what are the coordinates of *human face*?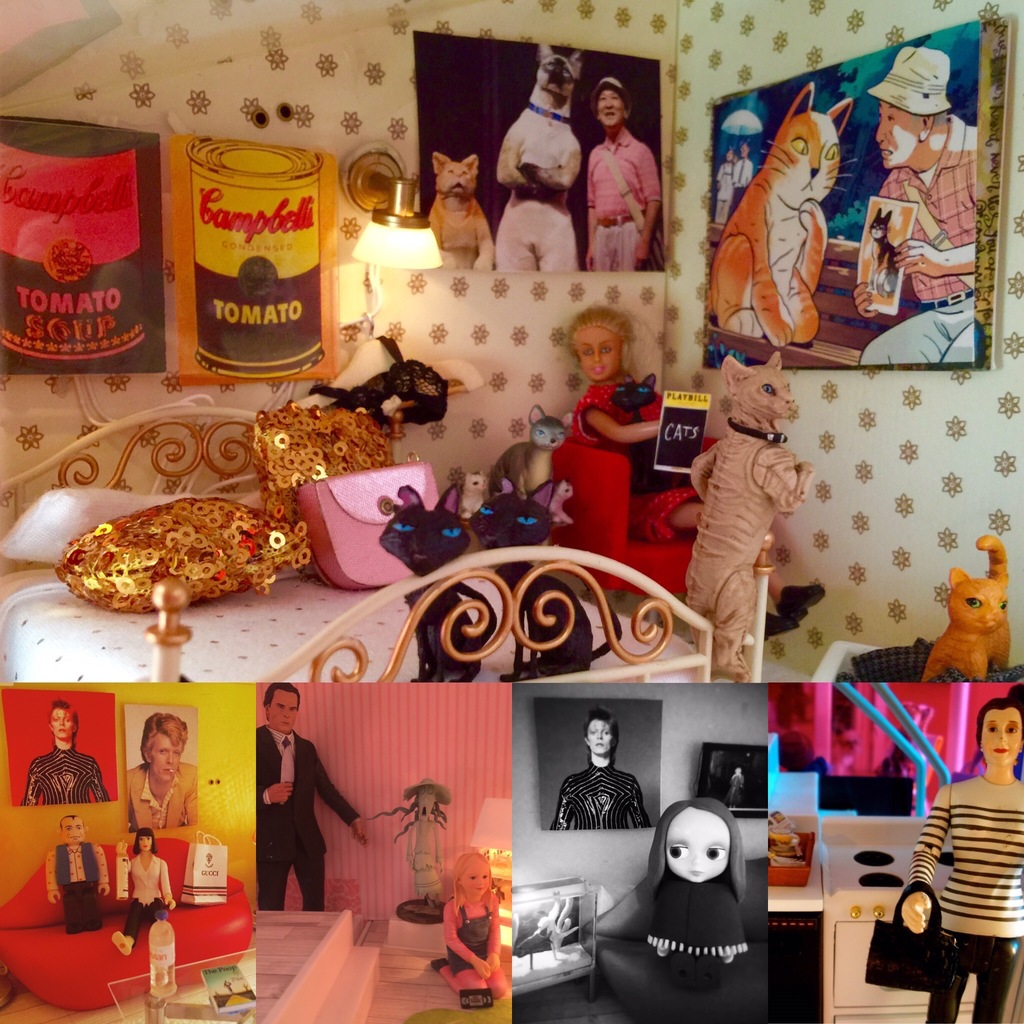
rect(876, 102, 918, 173).
